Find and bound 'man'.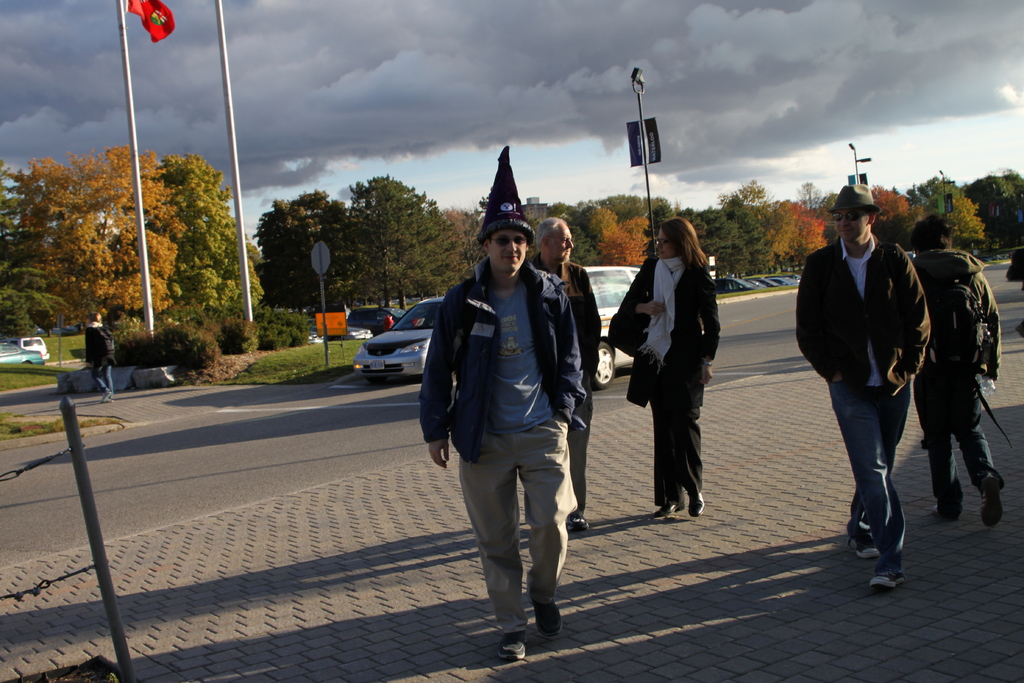
Bound: detection(531, 215, 608, 557).
